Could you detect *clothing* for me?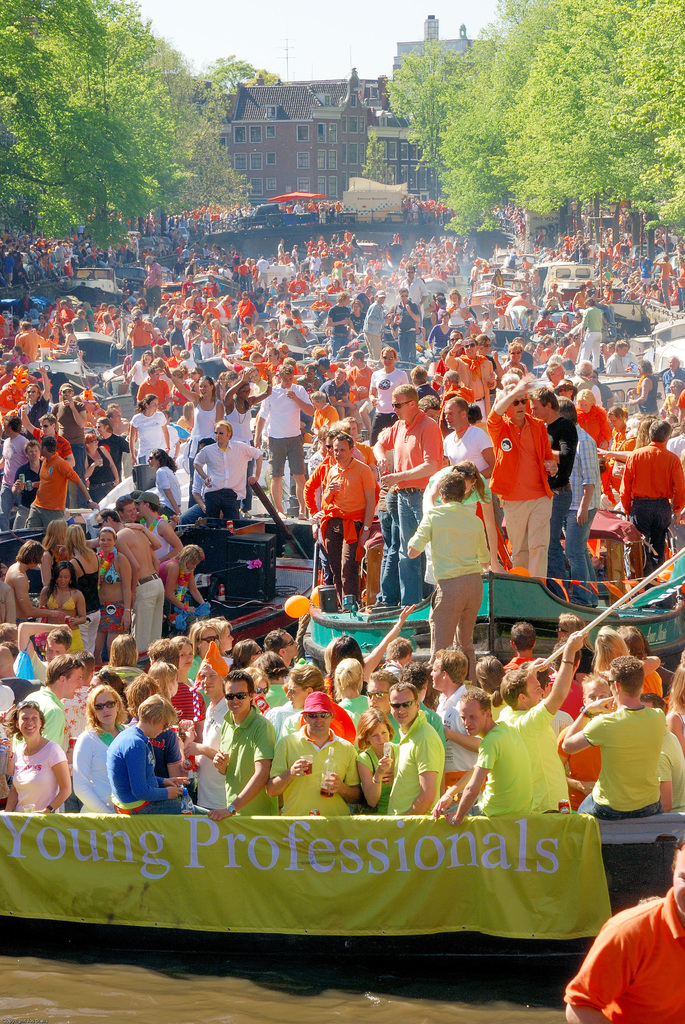
Detection result: 358 743 393 811.
